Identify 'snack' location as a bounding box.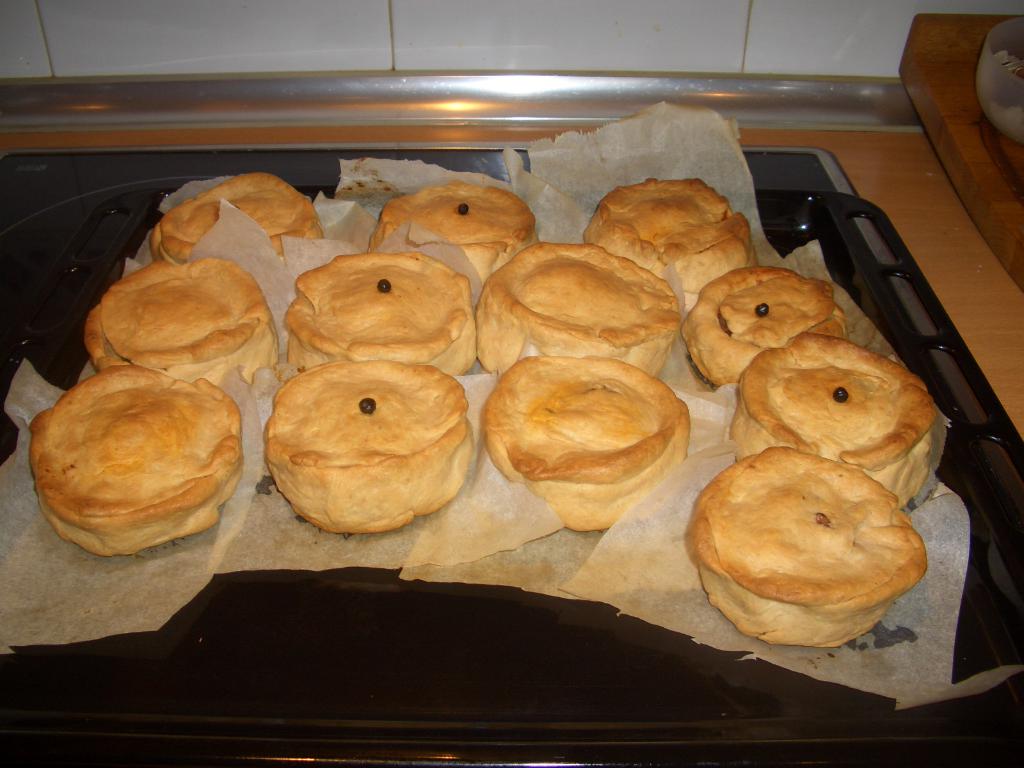
86:255:280:387.
